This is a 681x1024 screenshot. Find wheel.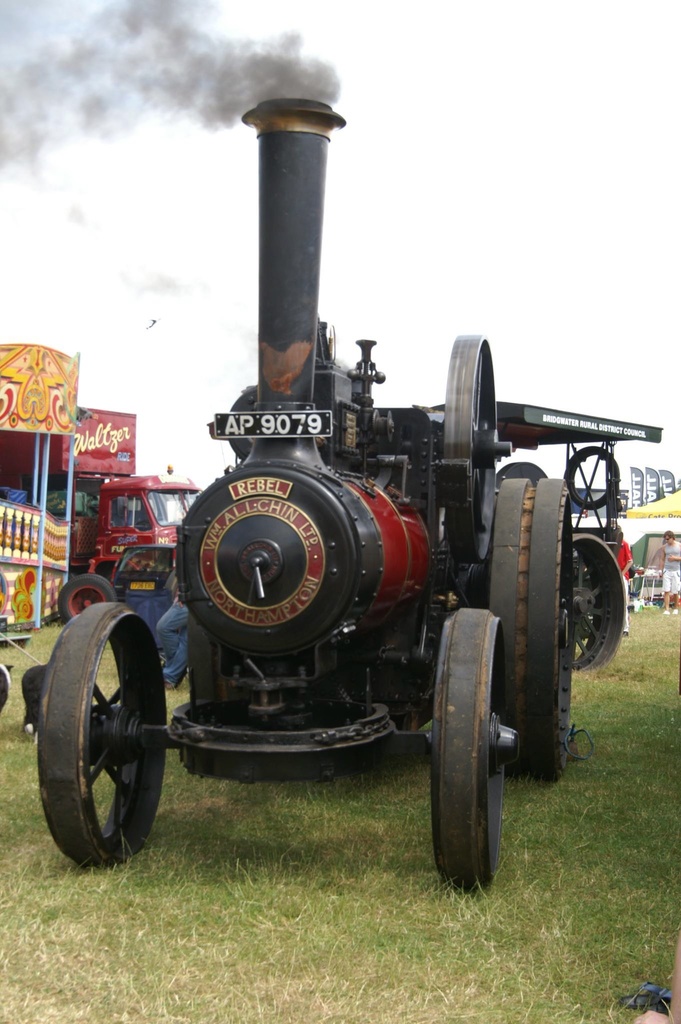
Bounding box: box=[569, 535, 627, 671].
